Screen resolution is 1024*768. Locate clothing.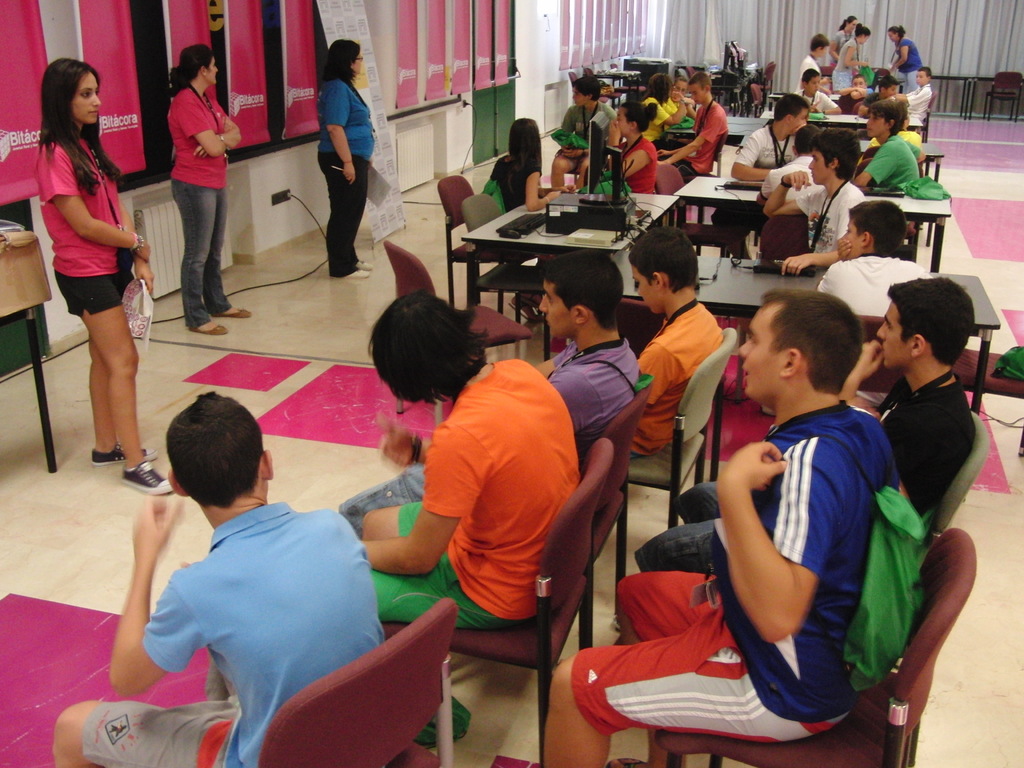
{"left": 890, "top": 35, "right": 922, "bottom": 95}.
